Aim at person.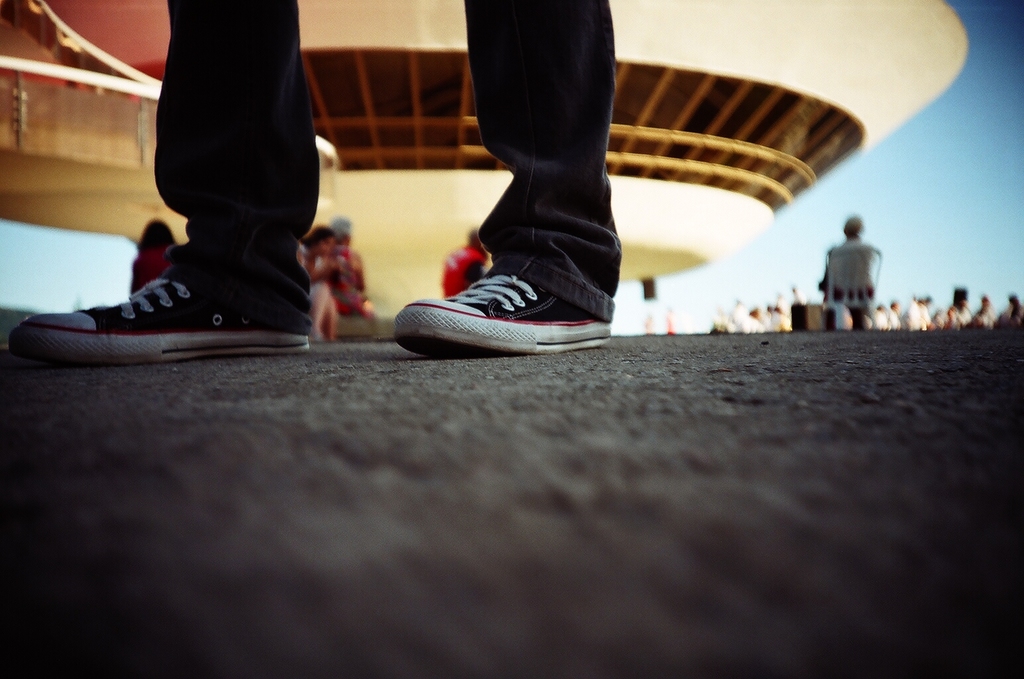
Aimed at detection(330, 225, 373, 318).
